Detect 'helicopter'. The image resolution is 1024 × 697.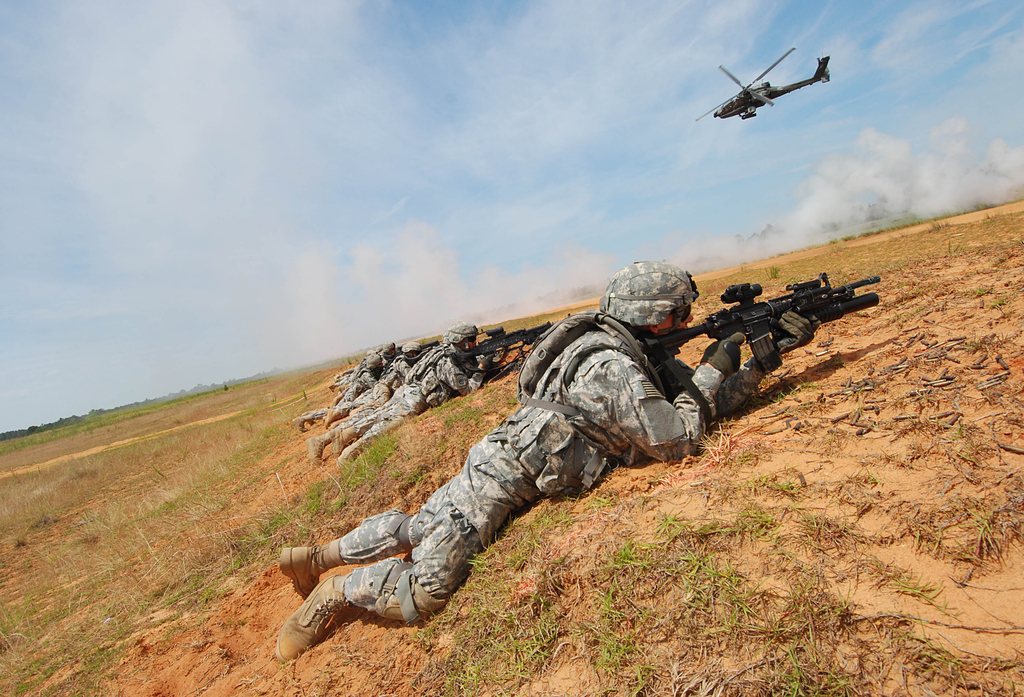
left=712, top=38, right=866, bottom=119.
